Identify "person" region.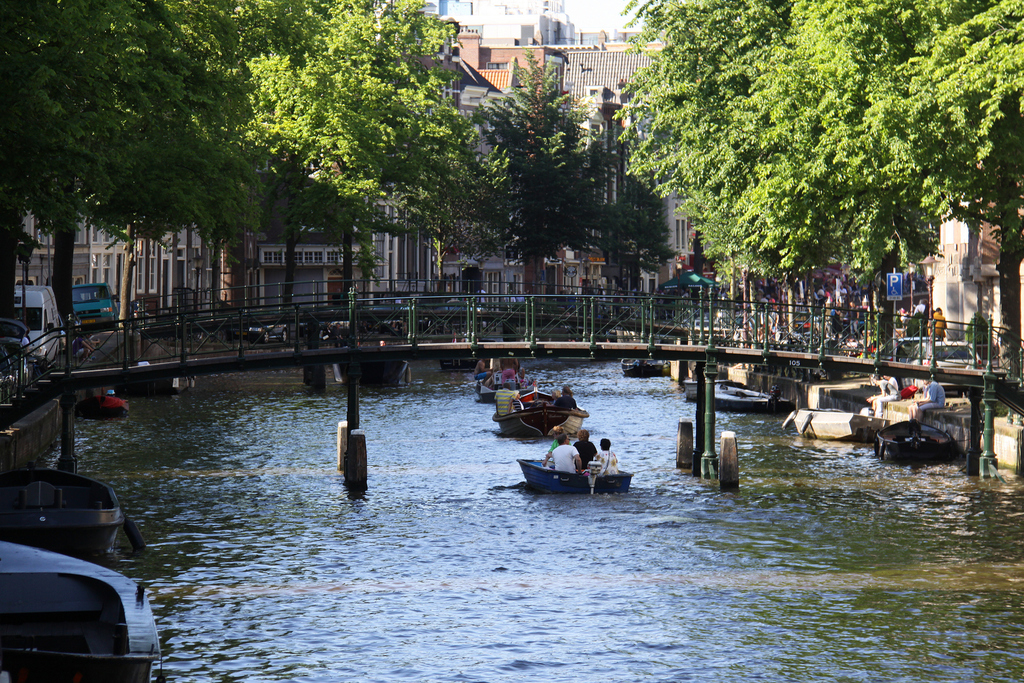
Region: bbox(542, 379, 563, 403).
